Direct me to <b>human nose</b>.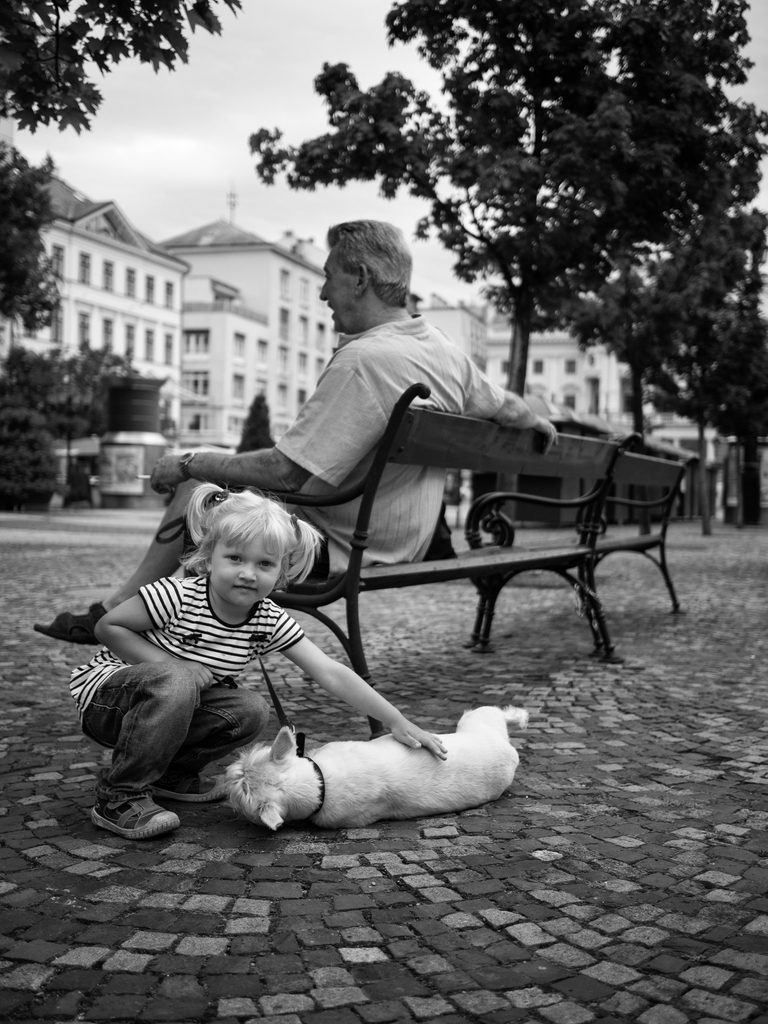
Direction: <region>320, 283, 331, 297</region>.
